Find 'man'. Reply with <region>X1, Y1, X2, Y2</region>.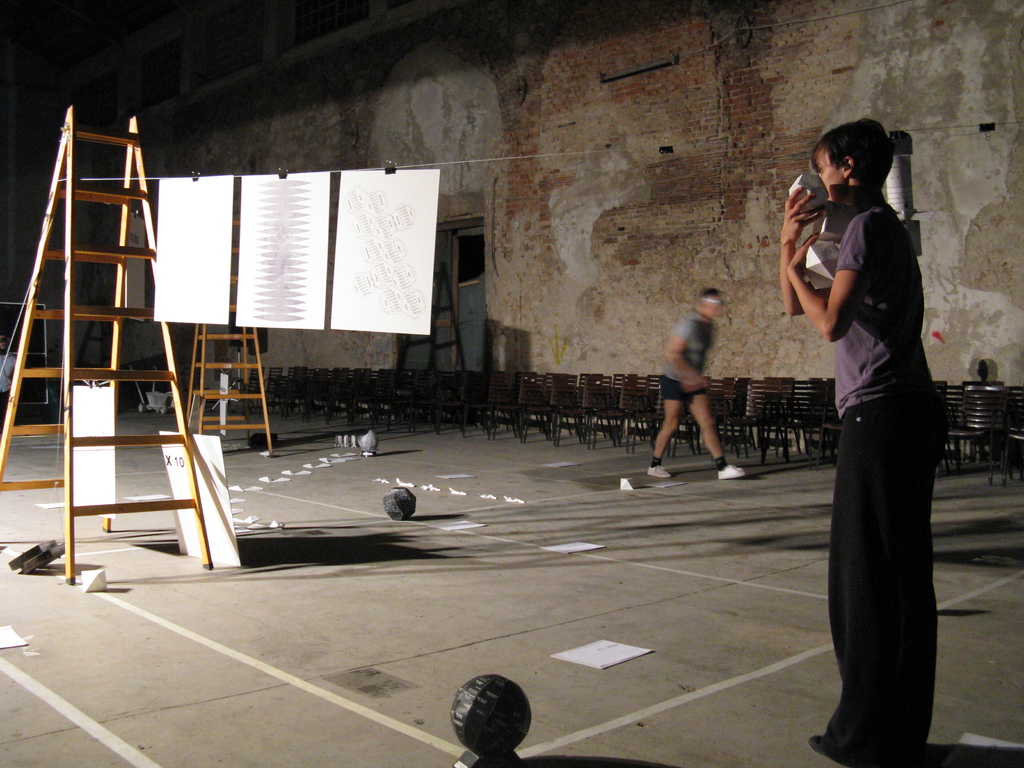
<region>647, 287, 746, 481</region>.
